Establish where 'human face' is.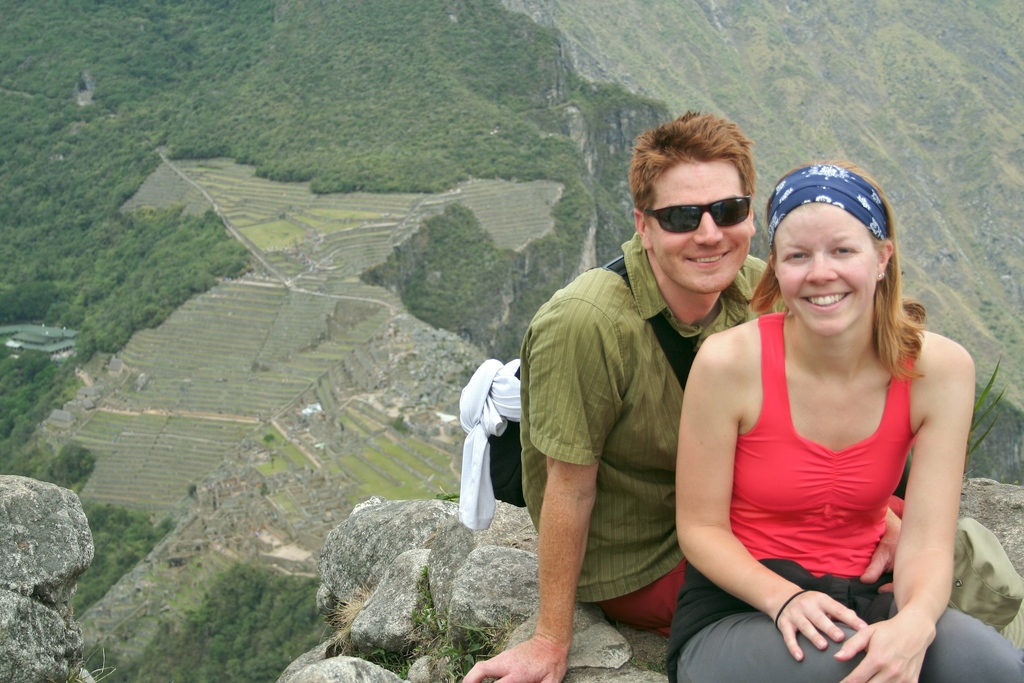
Established at bbox=[774, 209, 877, 331].
